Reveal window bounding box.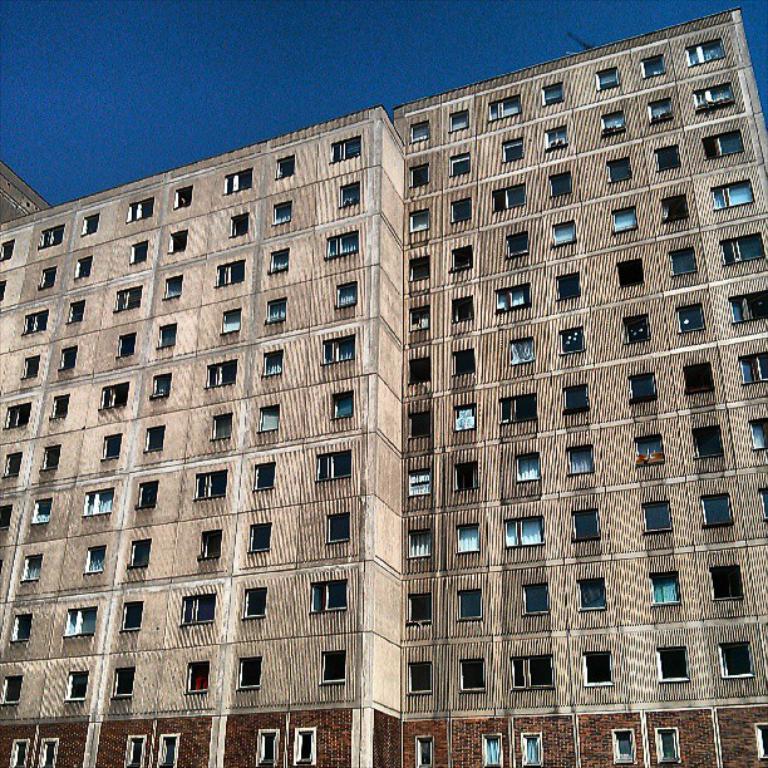
Revealed: bbox=(164, 272, 184, 299).
